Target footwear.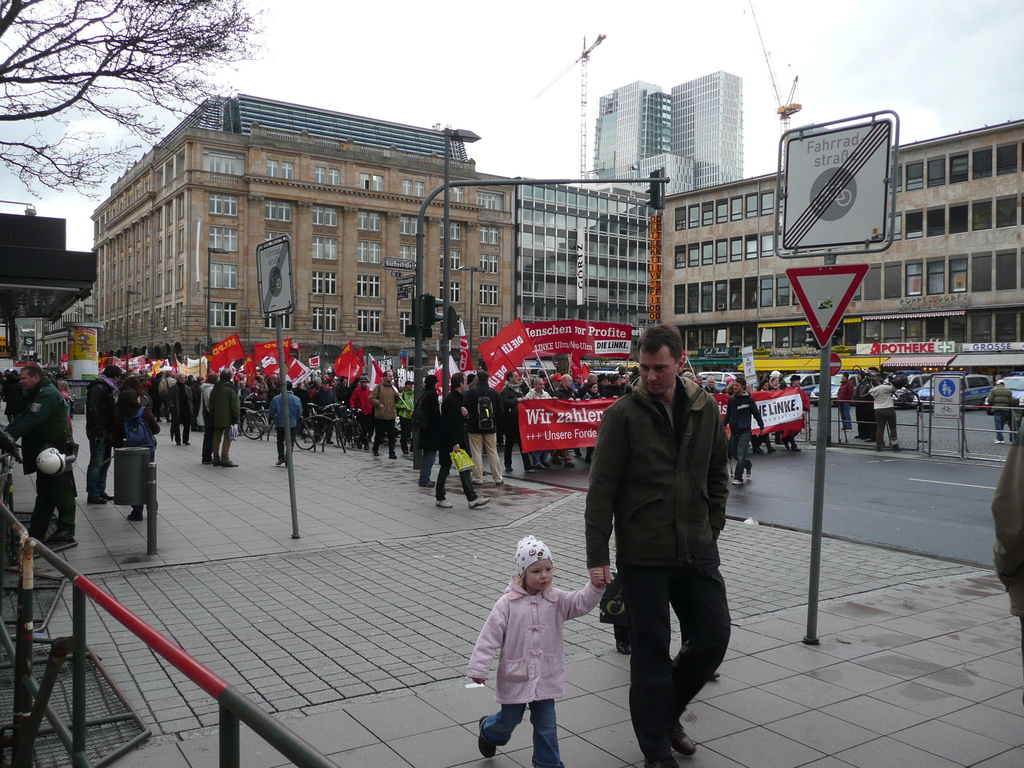
Target region: [left=436, top=498, right=452, bottom=507].
